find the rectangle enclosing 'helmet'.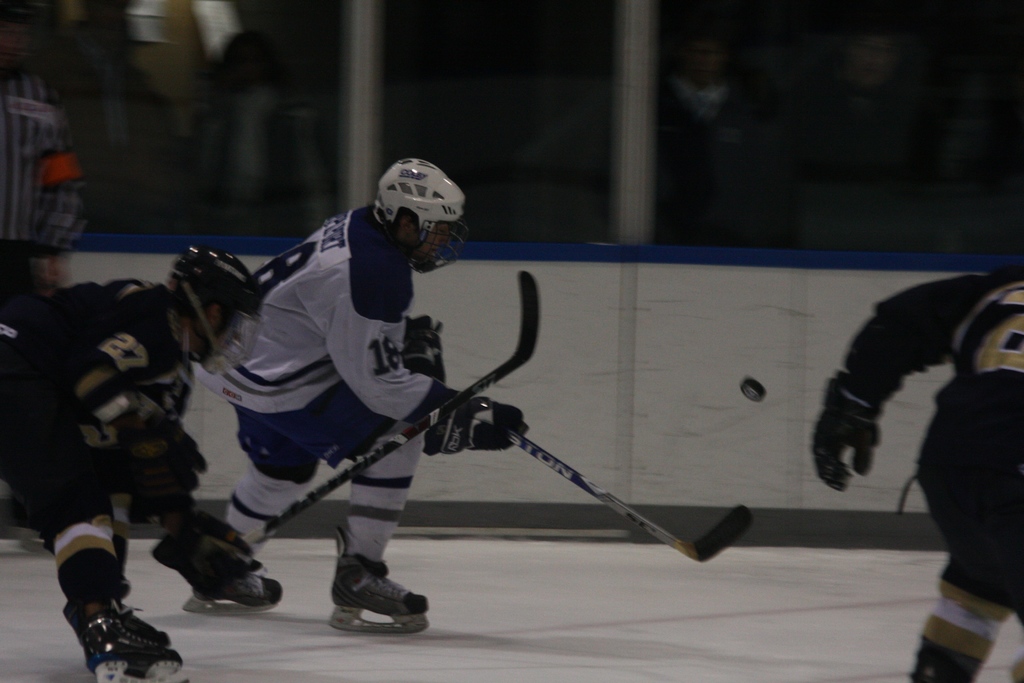
<box>365,158,471,269</box>.
